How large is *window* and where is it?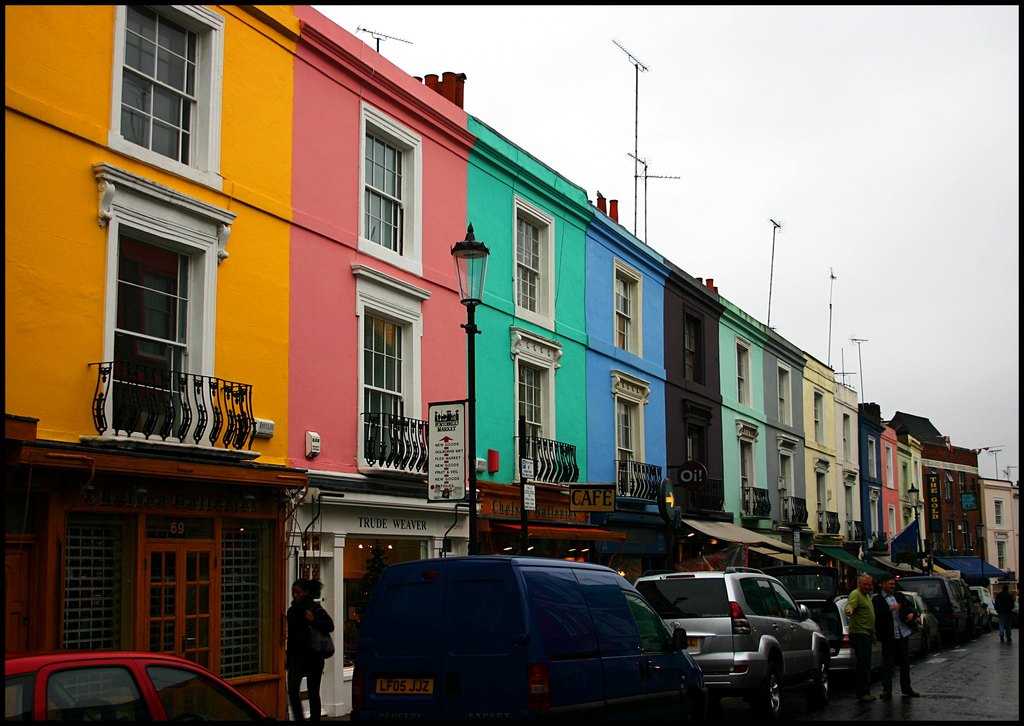
Bounding box: locate(779, 439, 799, 525).
